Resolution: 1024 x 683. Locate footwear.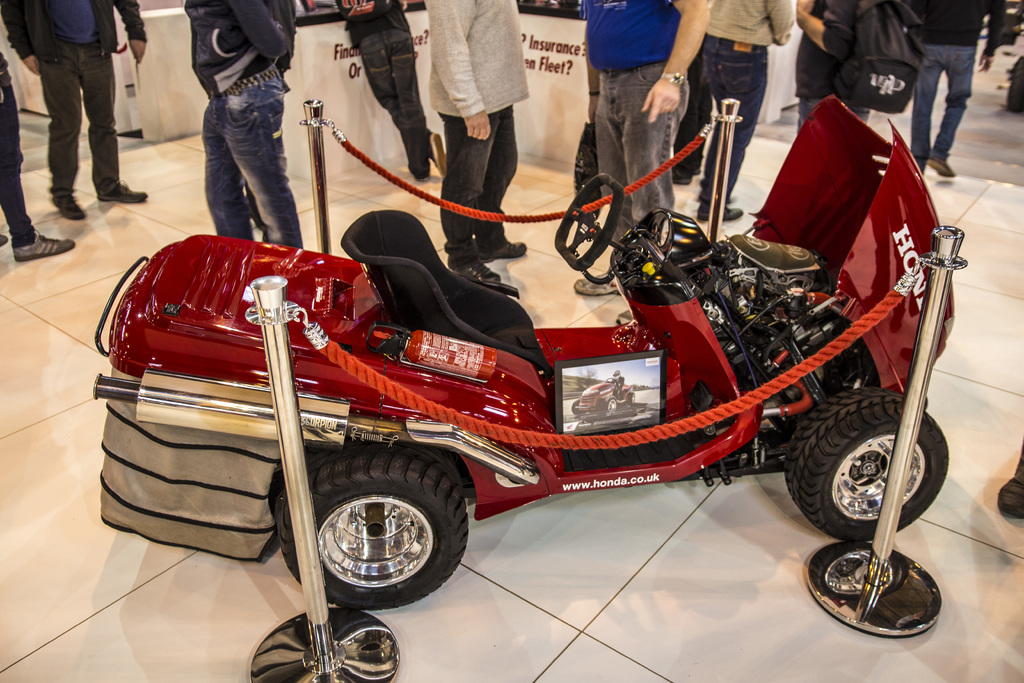
(left=50, top=194, right=84, bottom=219).
